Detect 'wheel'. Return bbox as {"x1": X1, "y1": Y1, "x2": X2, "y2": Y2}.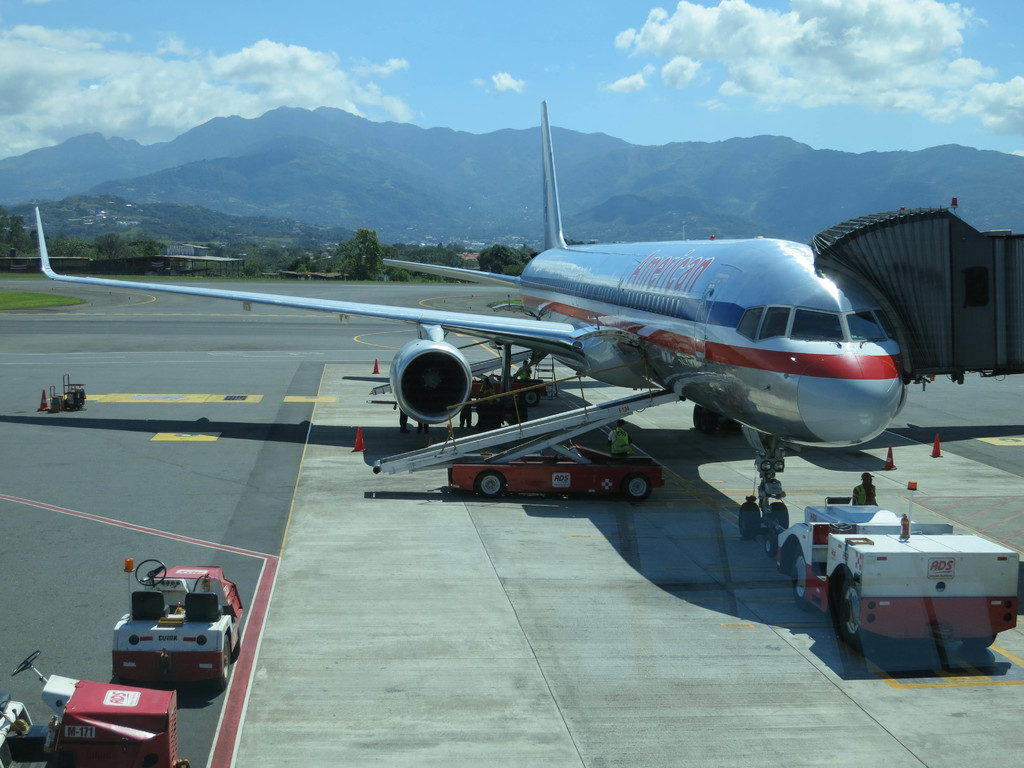
{"x1": 12, "y1": 648, "x2": 41, "y2": 674}.
